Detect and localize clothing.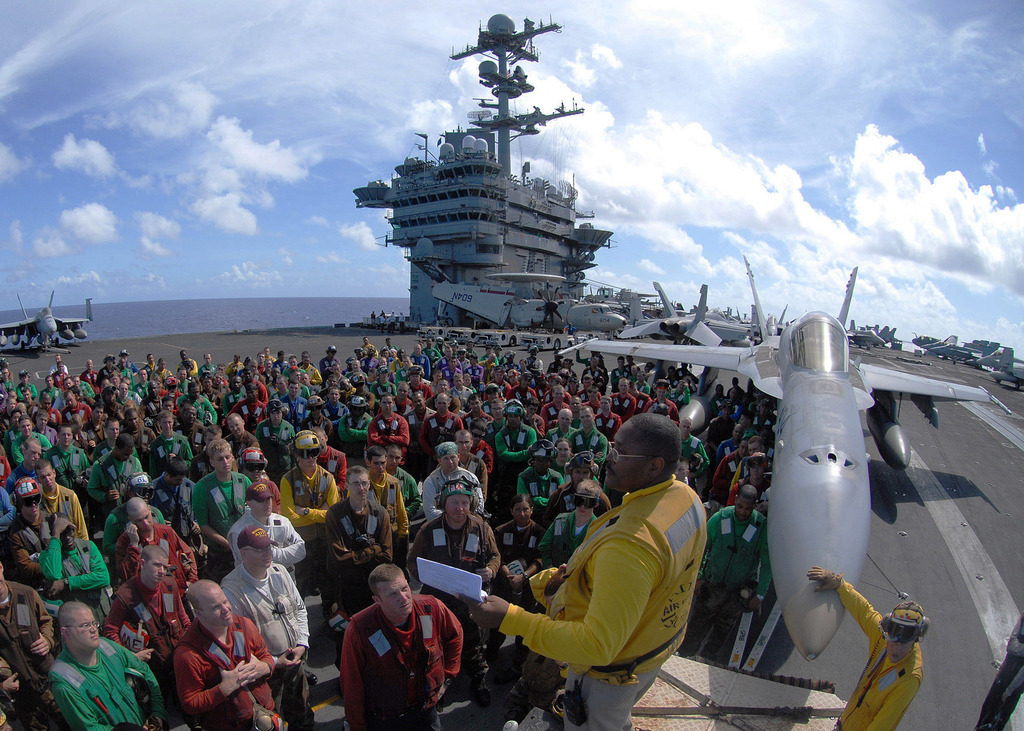
Localized at [left=276, top=456, right=347, bottom=597].
